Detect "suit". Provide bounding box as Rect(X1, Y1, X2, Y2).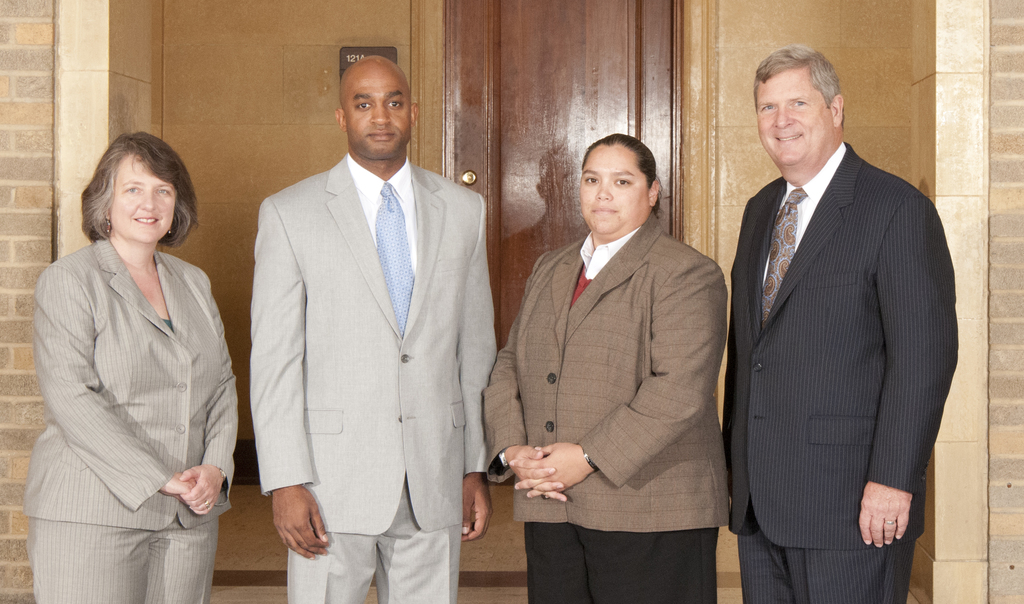
Rect(719, 44, 959, 603).
